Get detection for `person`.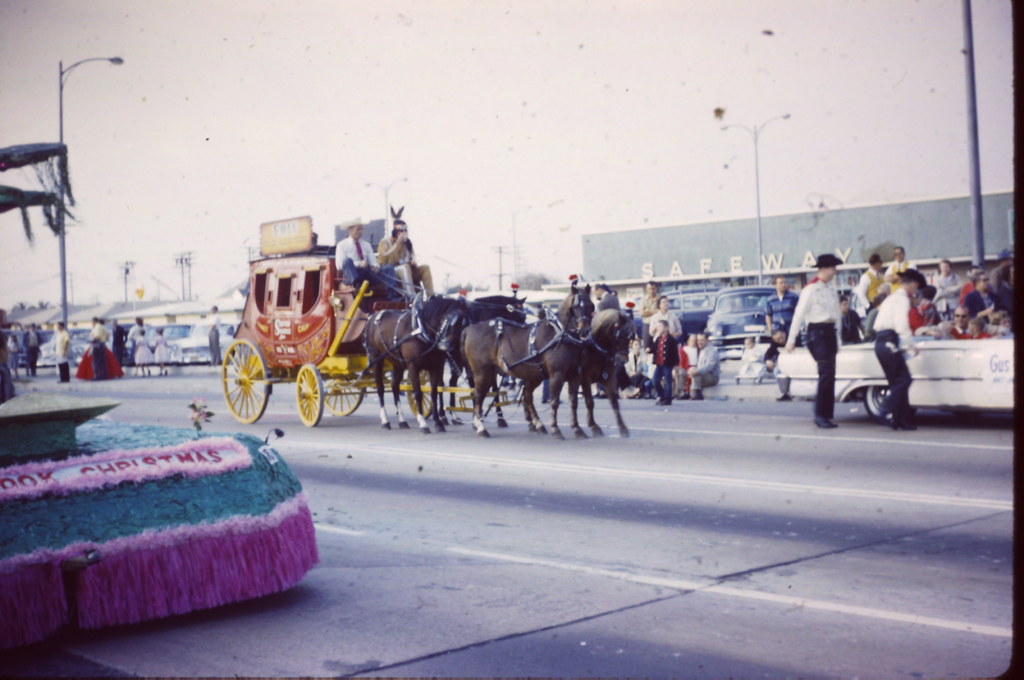
Detection: bbox(873, 266, 925, 427).
